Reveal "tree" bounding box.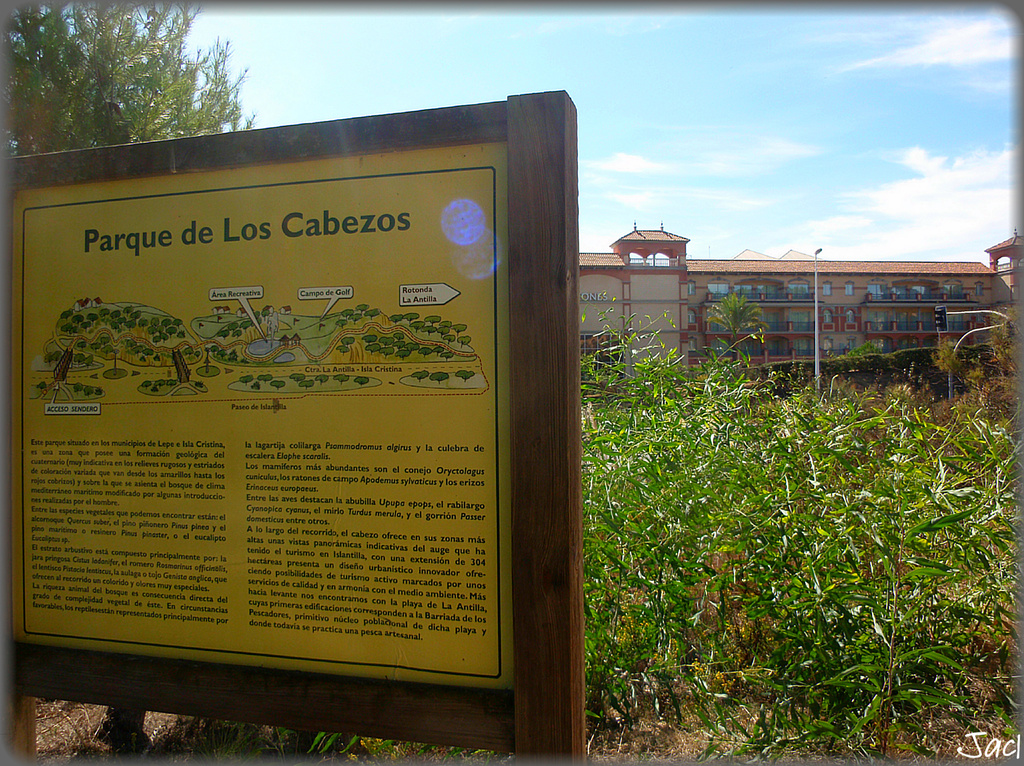
Revealed: BBox(426, 319, 439, 323).
